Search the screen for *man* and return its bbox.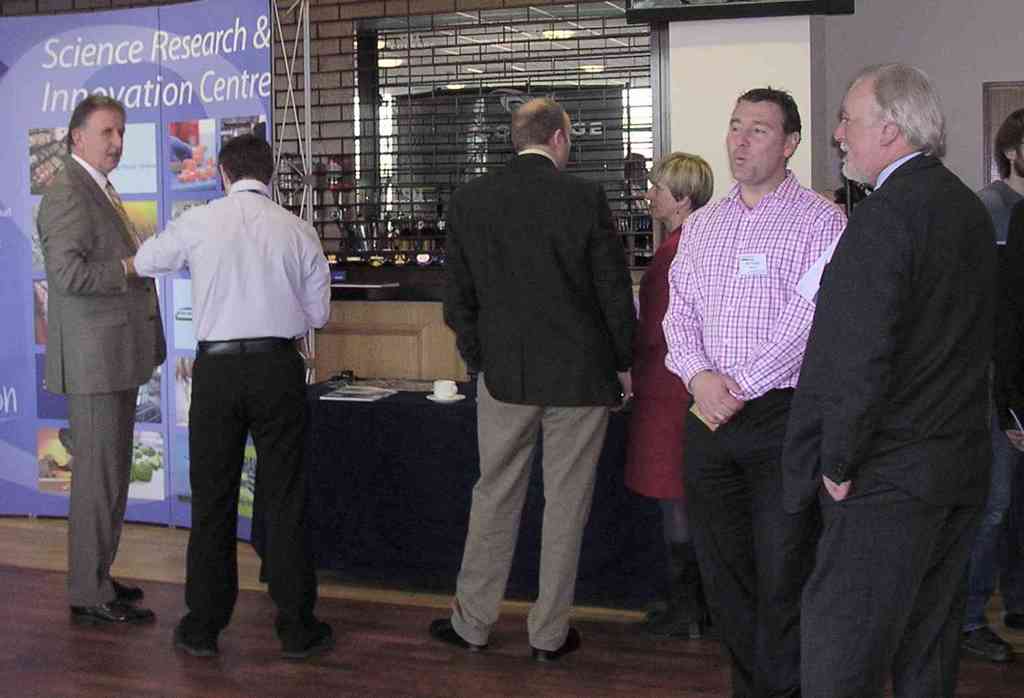
Found: Rect(429, 99, 639, 666).
